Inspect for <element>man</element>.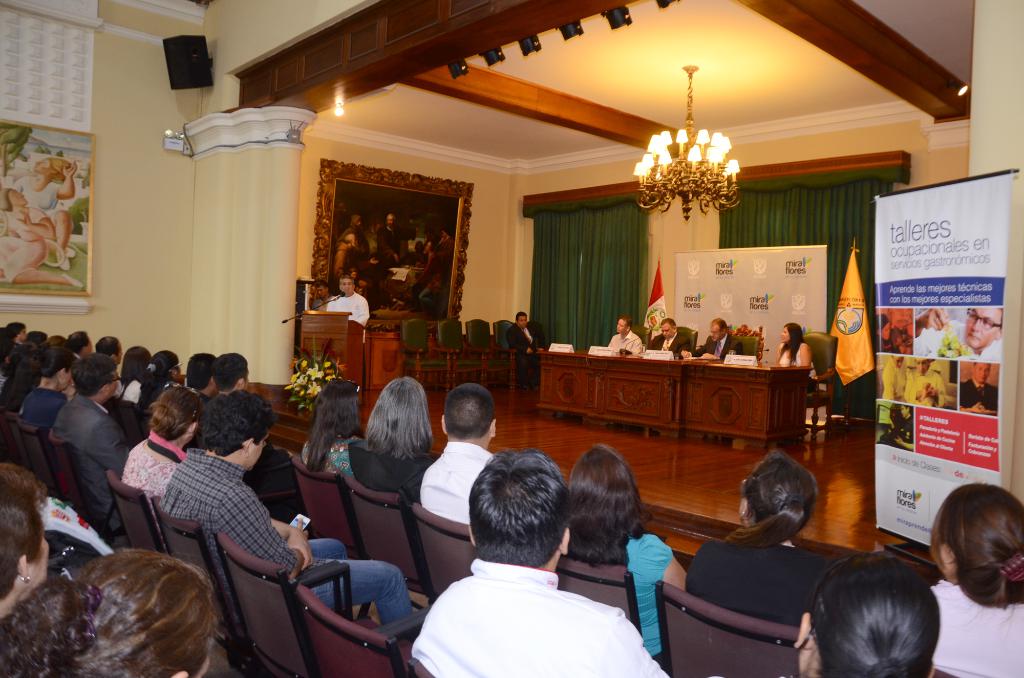
Inspection: left=49, top=353, right=131, bottom=546.
